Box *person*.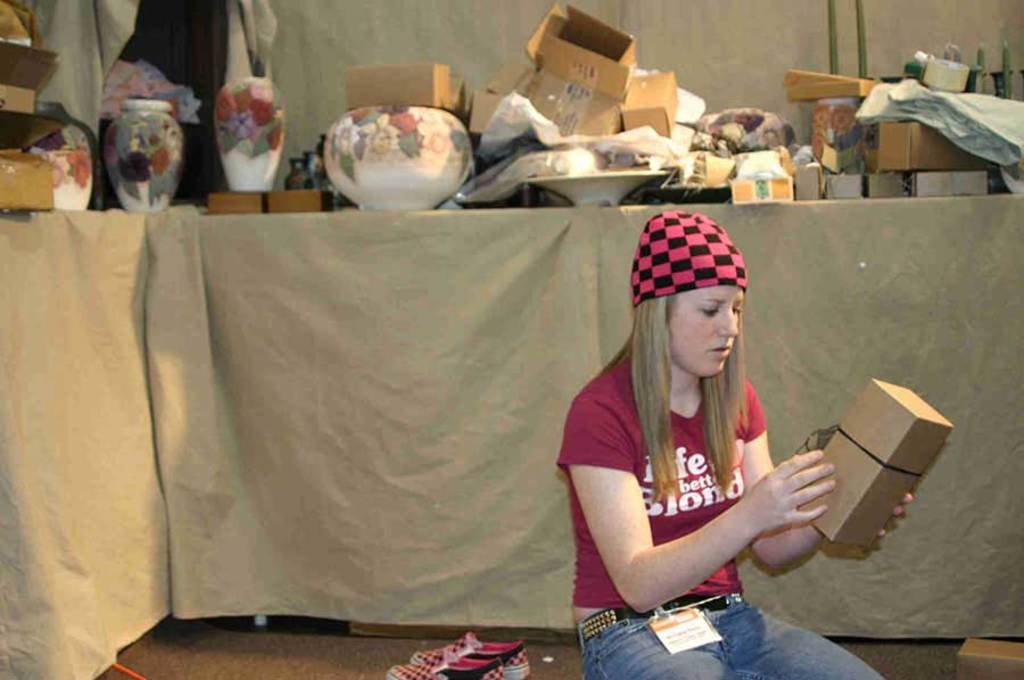
[554,210,914,679].
